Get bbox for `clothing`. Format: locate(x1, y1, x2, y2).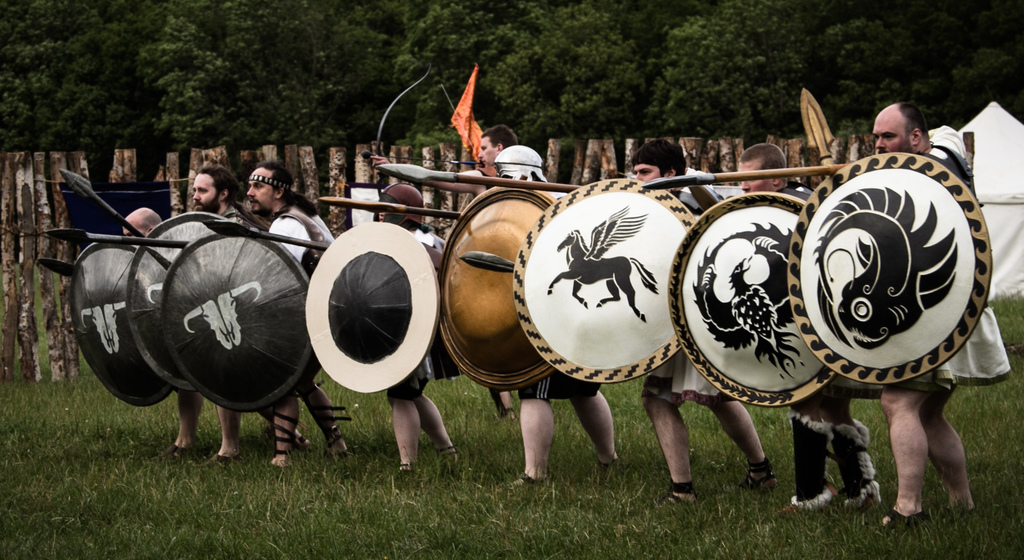
locate(277, 208, 311, 272).
